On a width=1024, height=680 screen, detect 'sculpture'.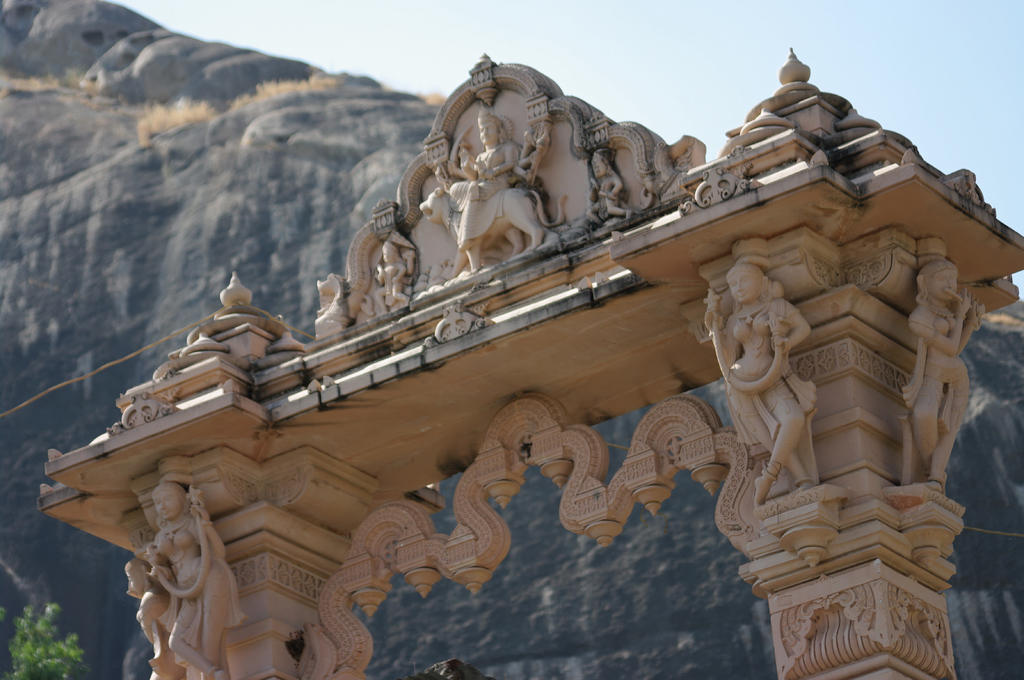
locate(118, 555, 184, 679).
